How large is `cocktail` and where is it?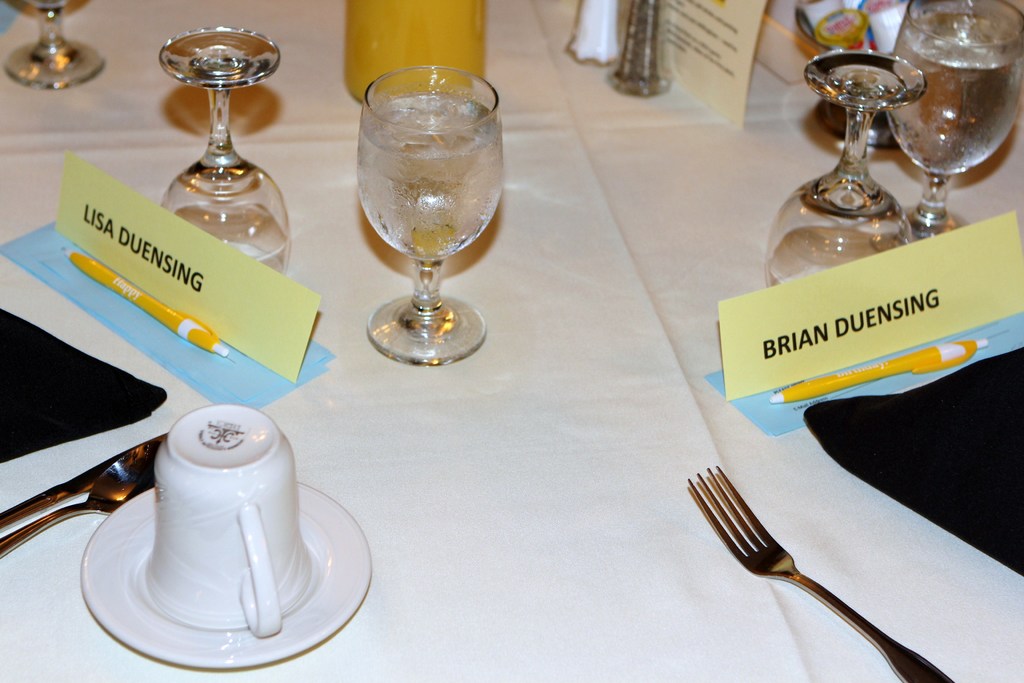
Bounding box: <bbox>342, 60, 502, 353</bbox>.
